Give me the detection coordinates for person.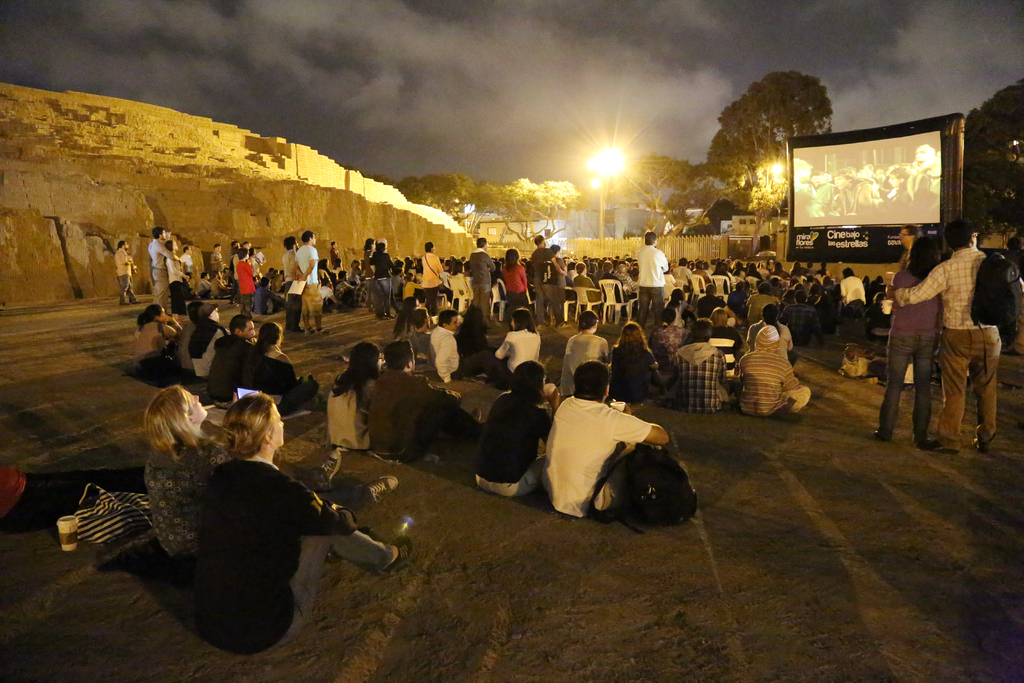
[x1=564, y1=265, x2=579, y2=284].
